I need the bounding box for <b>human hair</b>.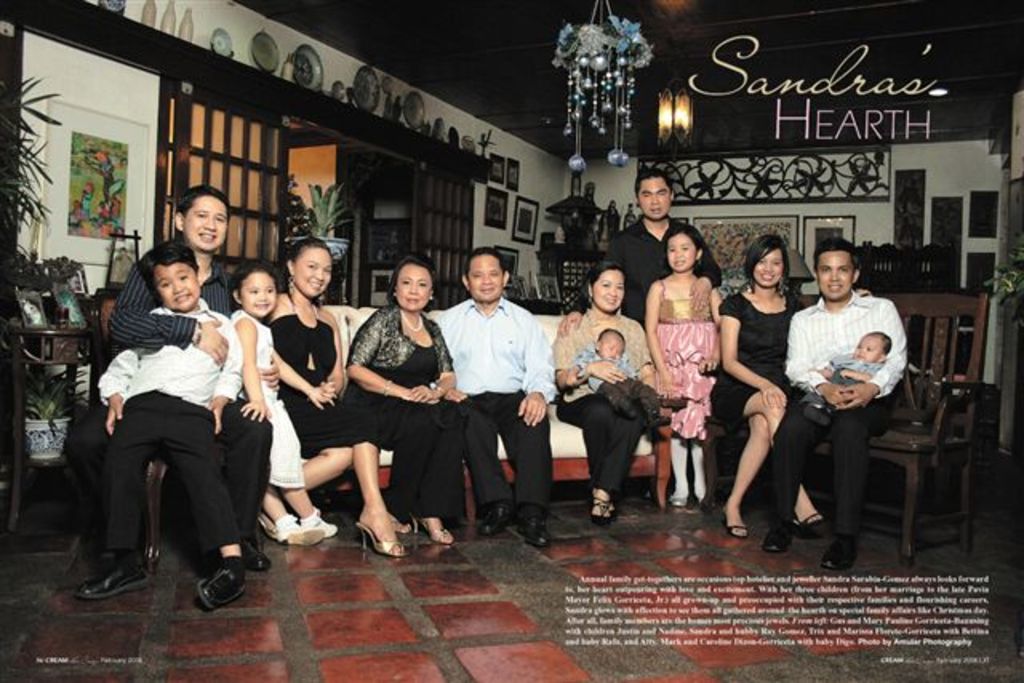
Here it is: 227, 256, 282, 309.
